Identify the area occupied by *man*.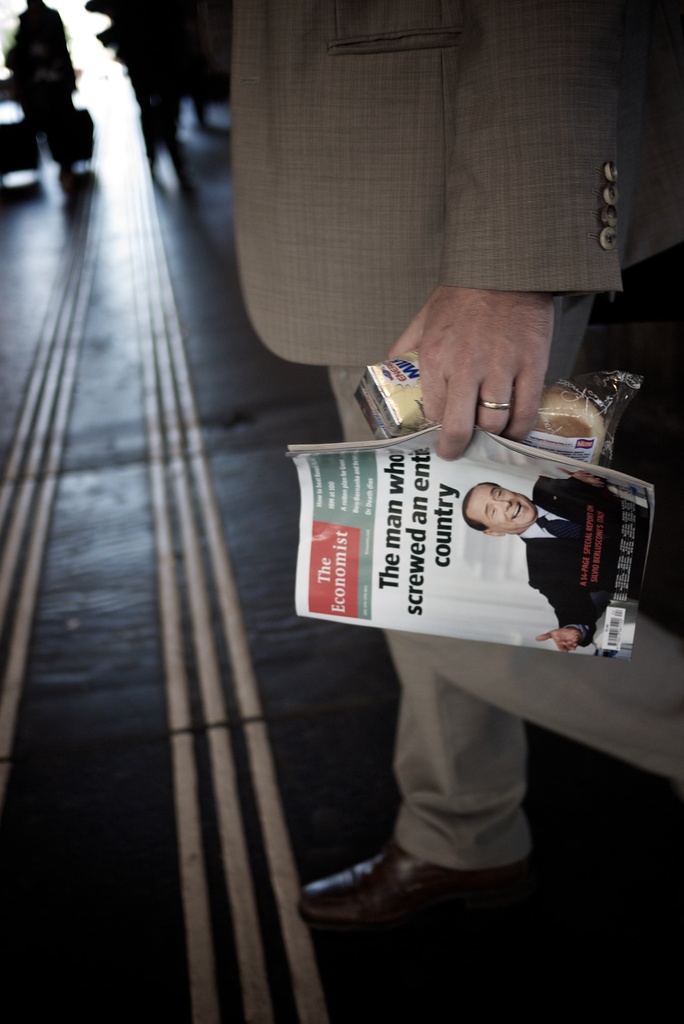
Area: box=[460, 454, 631, 642].
